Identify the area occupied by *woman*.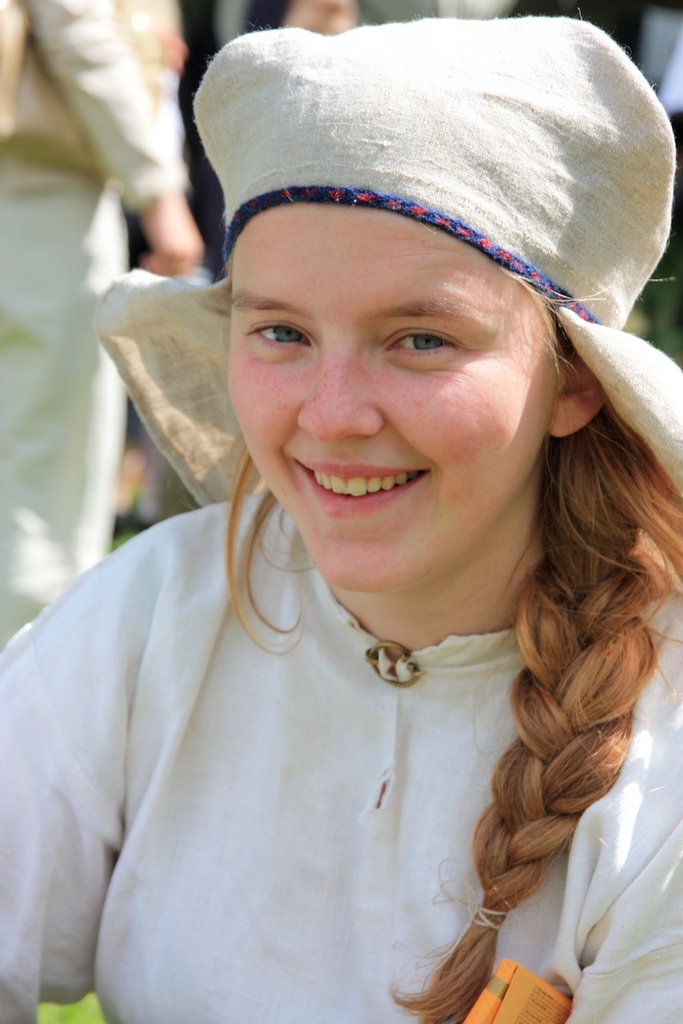
Area: bbox(0, 11, 682, 1023).
